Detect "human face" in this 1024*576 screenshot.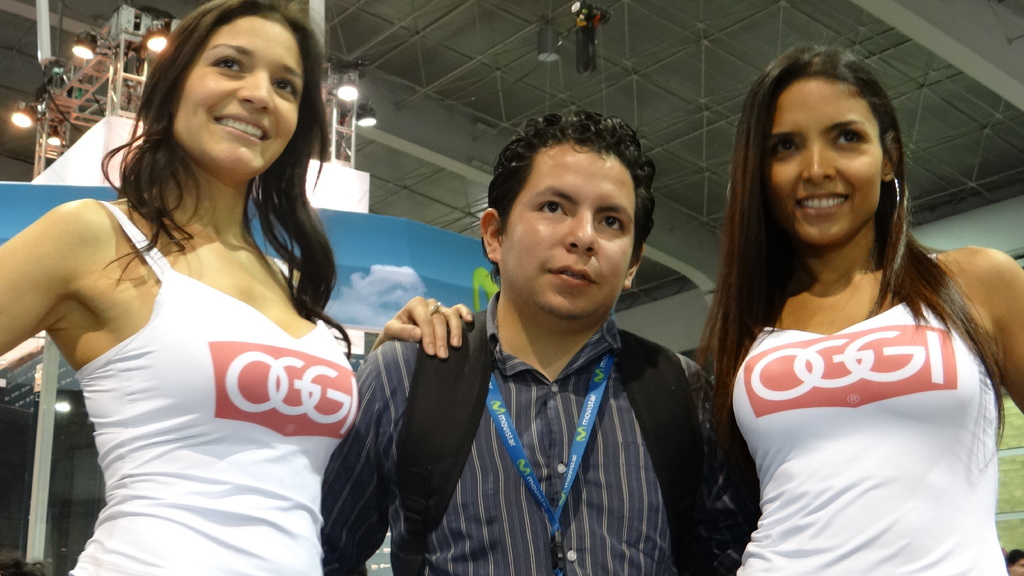
Detection: left=766, top=79, right=885, bottom=244.
